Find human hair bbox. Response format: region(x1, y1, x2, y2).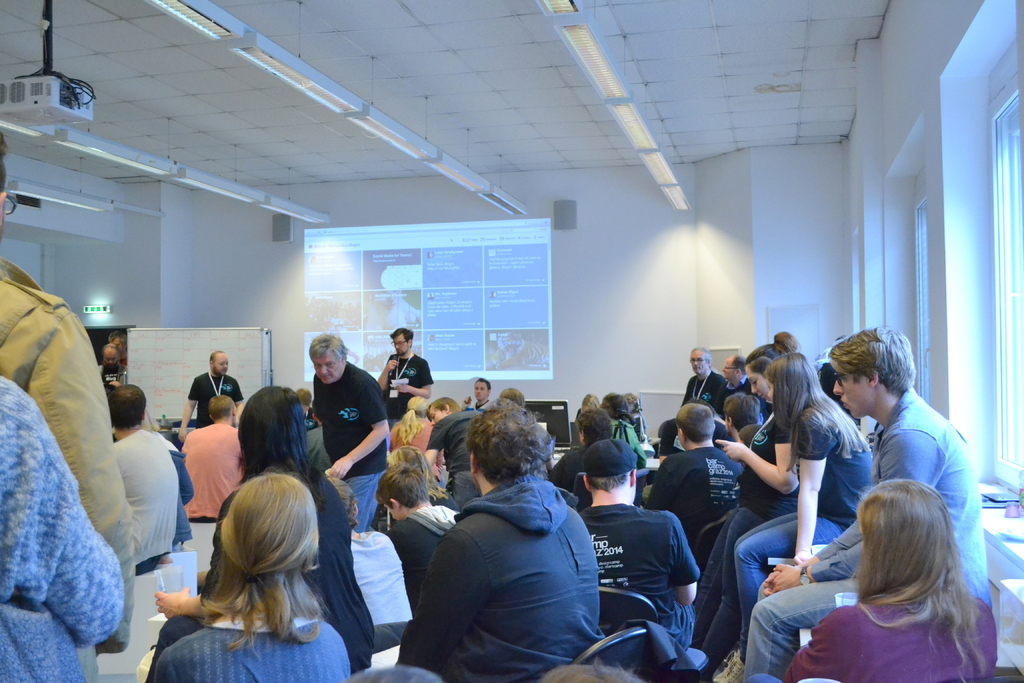
region(582, 392, 596, 407).
